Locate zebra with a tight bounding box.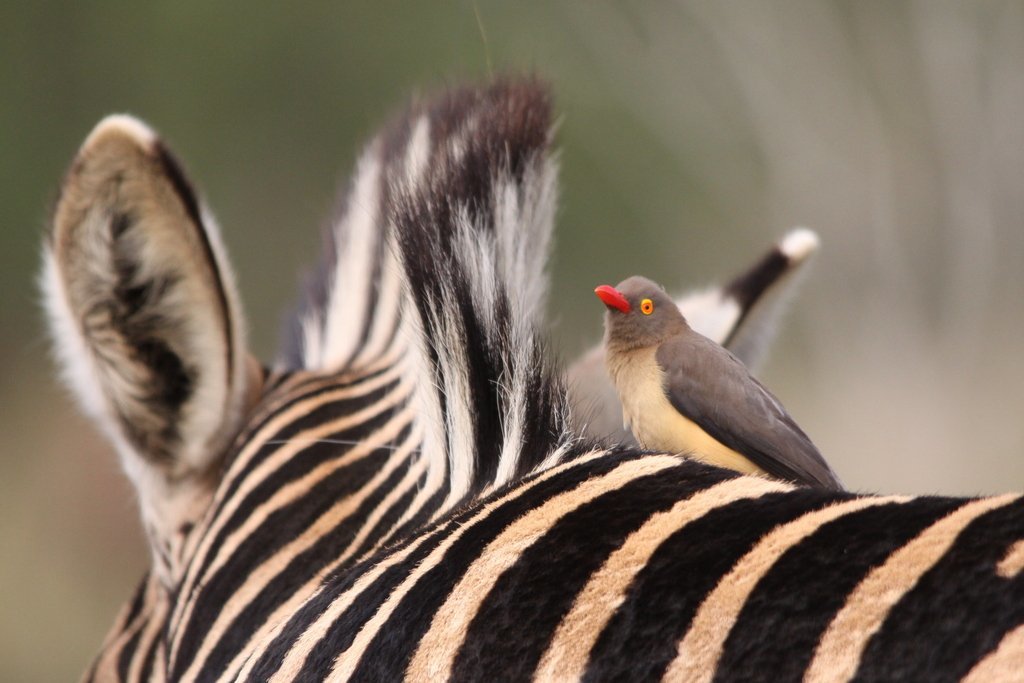
BBox(26, 6, 1023, 682).
